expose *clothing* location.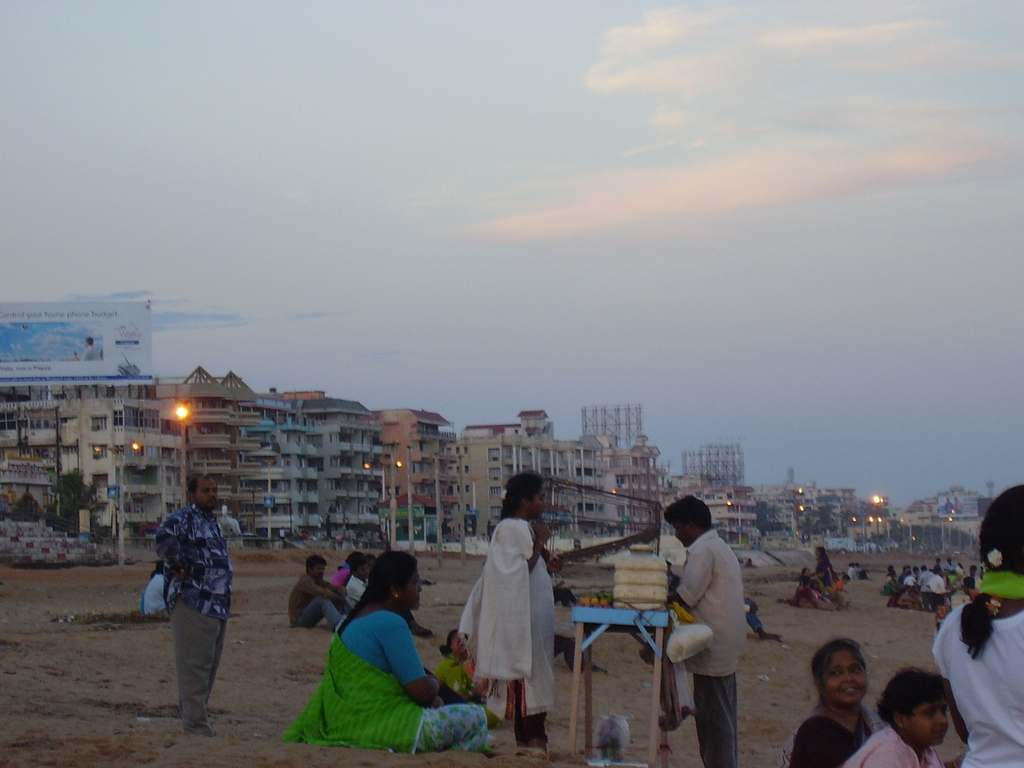
Exposed at {"left": 144, "top": 579, "right": 174, "bottom": 611}.
